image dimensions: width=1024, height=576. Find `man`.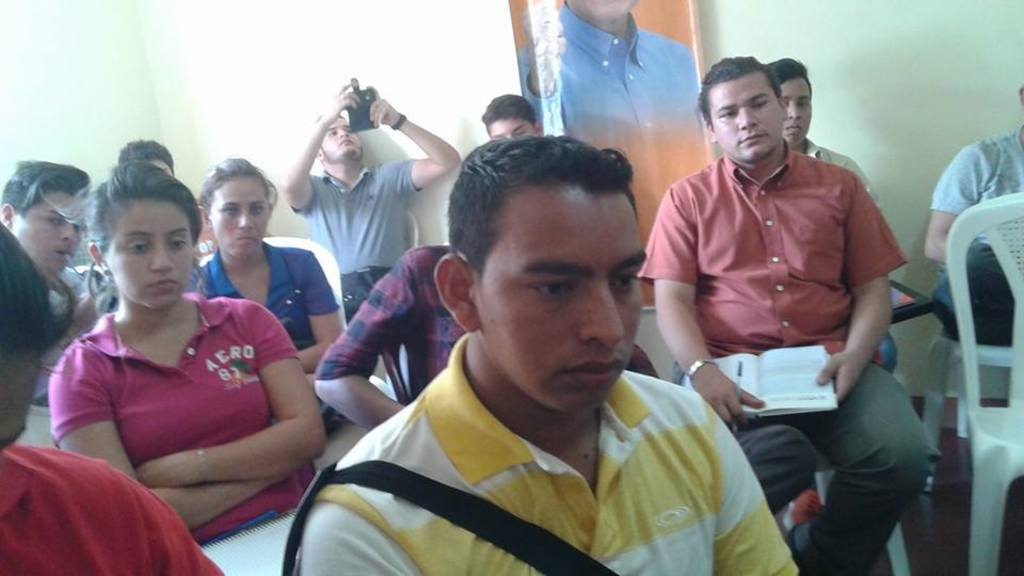
761,59,884,222.
